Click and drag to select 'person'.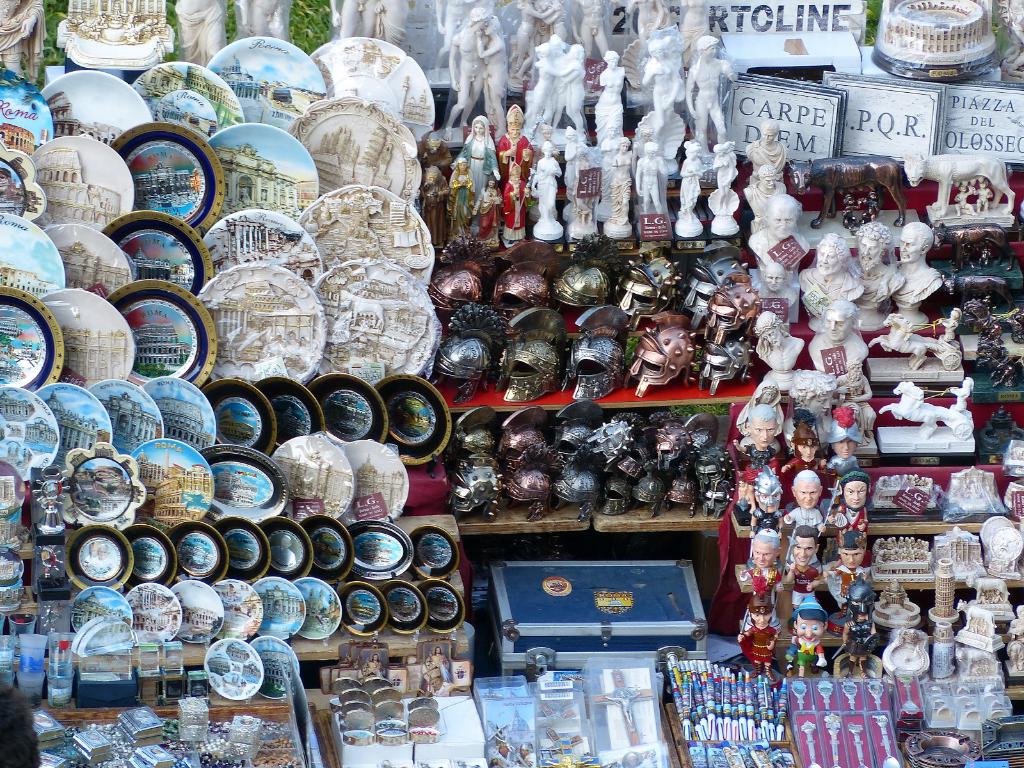
Selection: (363,0,415,49).
